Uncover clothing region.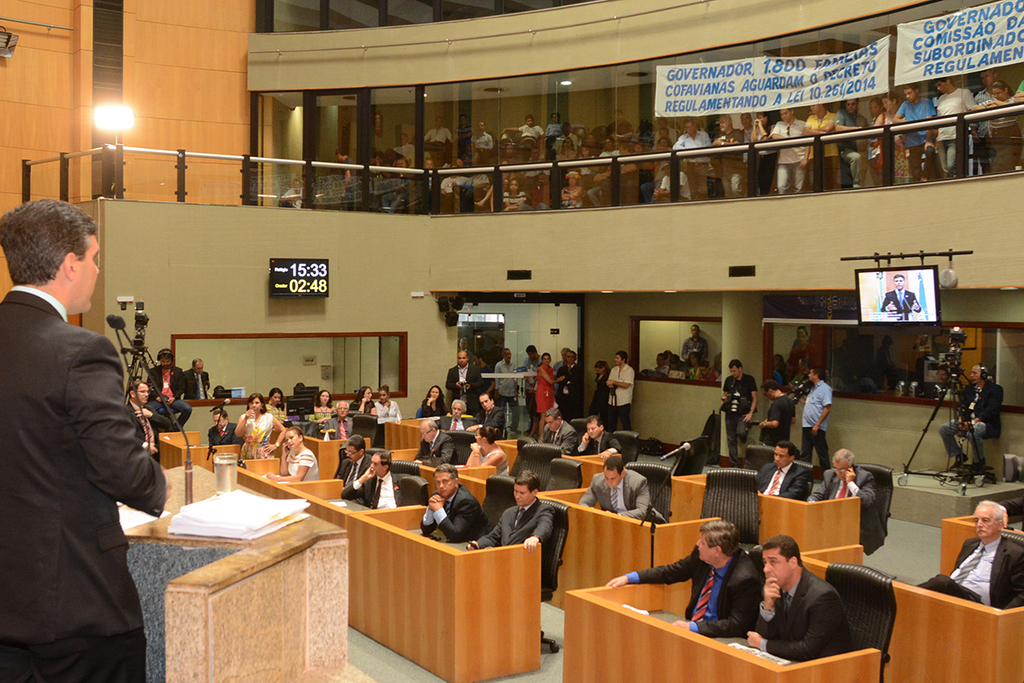
Uncovered: x1=460 y1=436 x2=509 y2=476.
